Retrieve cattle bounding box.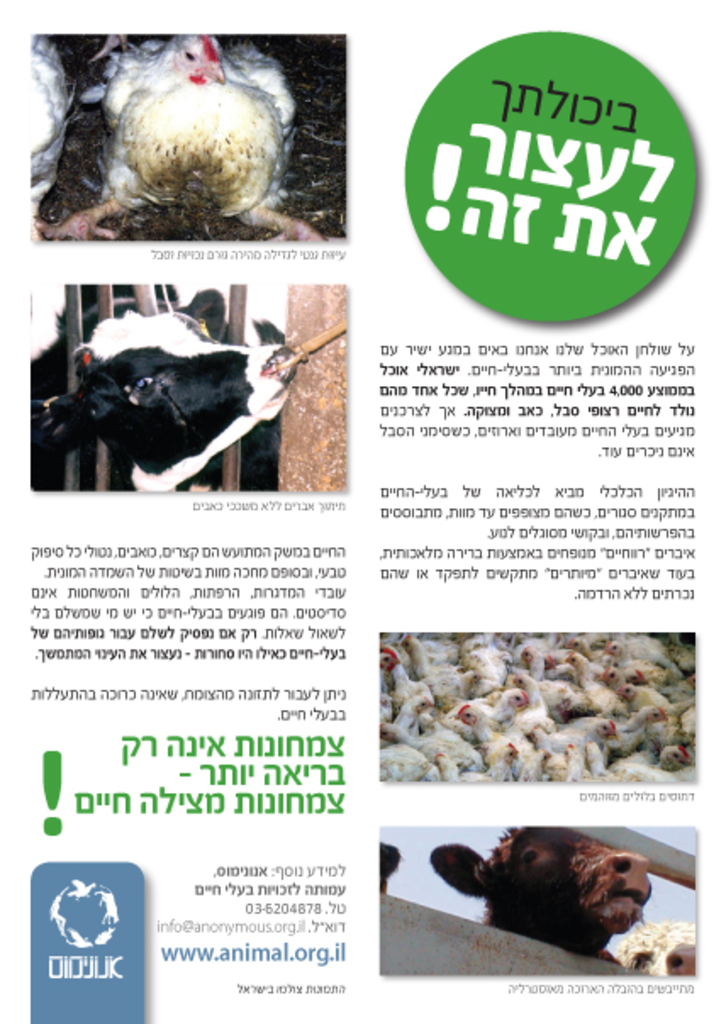
Bounding box: 32:297:307:485.
